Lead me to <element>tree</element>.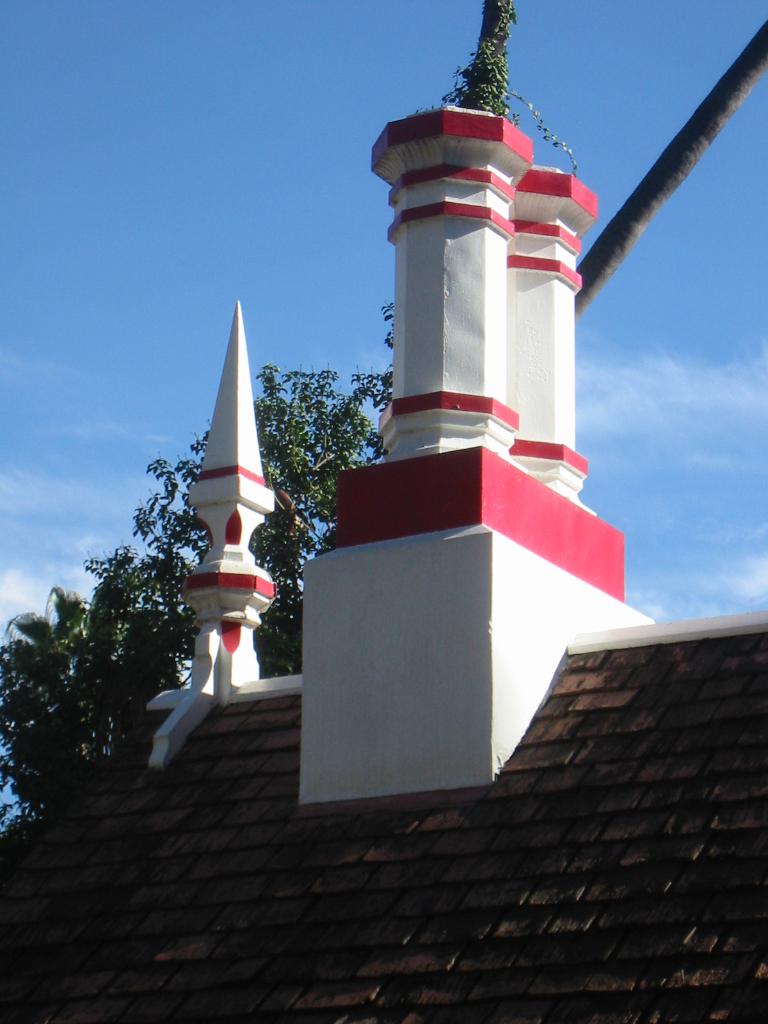
Lead to box=[61, 360, 403, 765].
